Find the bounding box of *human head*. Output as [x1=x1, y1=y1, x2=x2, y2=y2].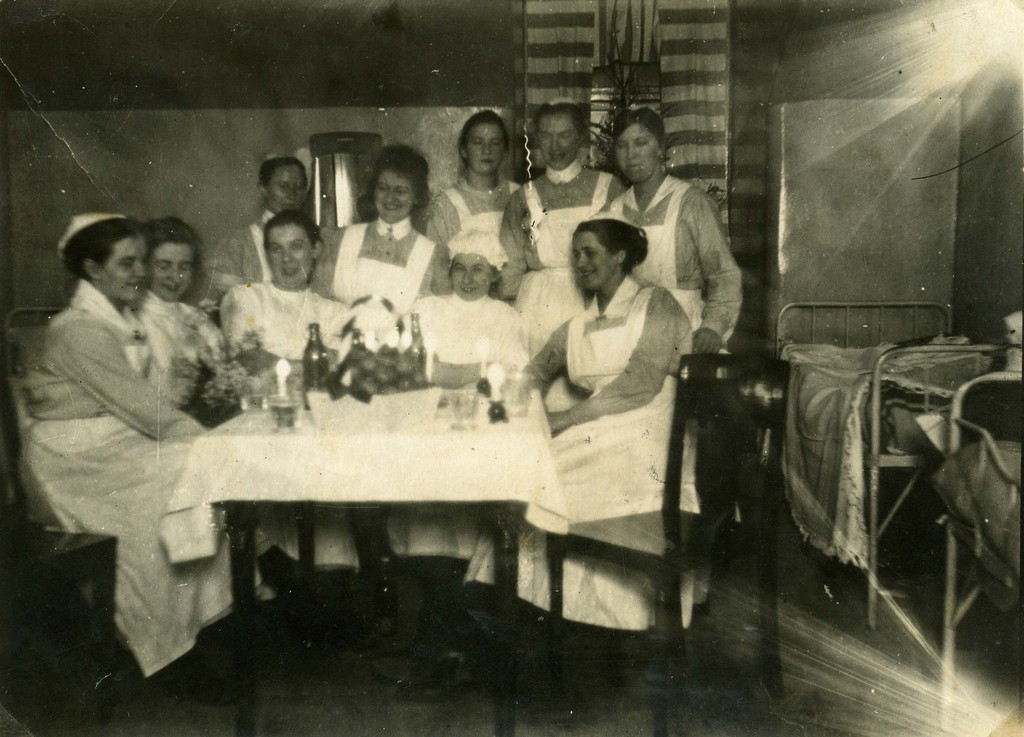
[x1=367, y1=145, x2=428, y2=223].
